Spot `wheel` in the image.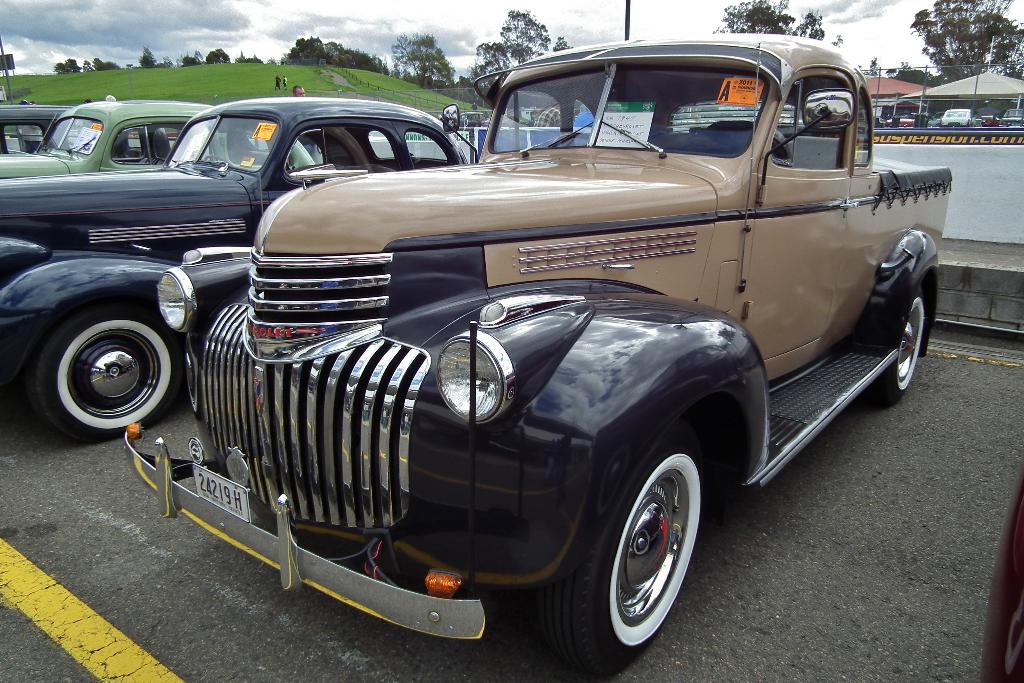
`wheel` found at <box>200,153,237,168</box>.
